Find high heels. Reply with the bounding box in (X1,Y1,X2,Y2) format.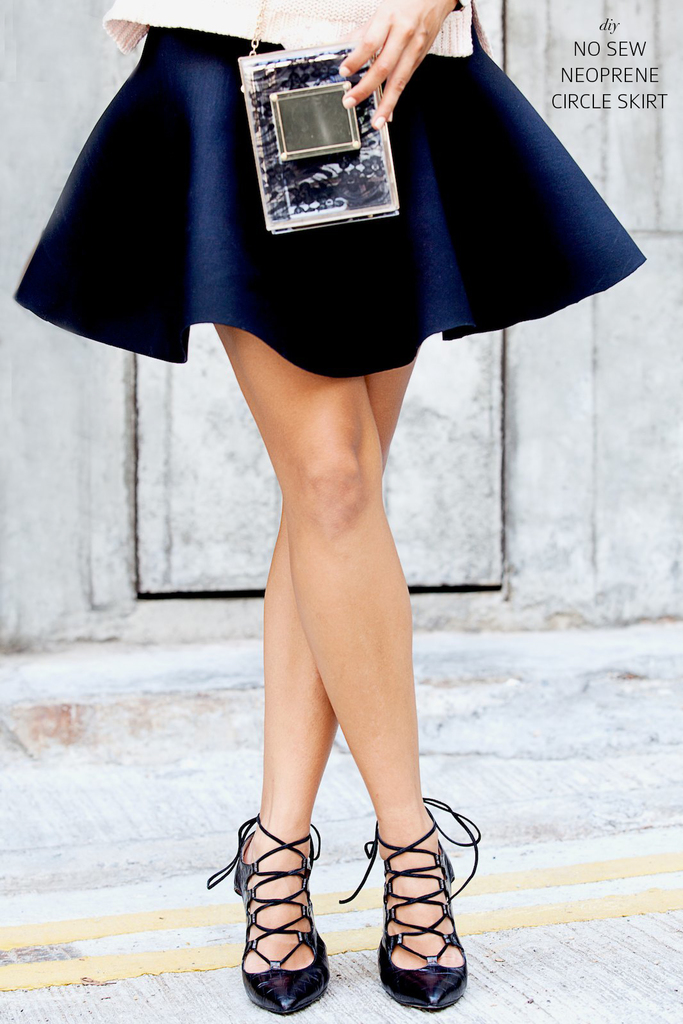
(228,807,341,1020).
